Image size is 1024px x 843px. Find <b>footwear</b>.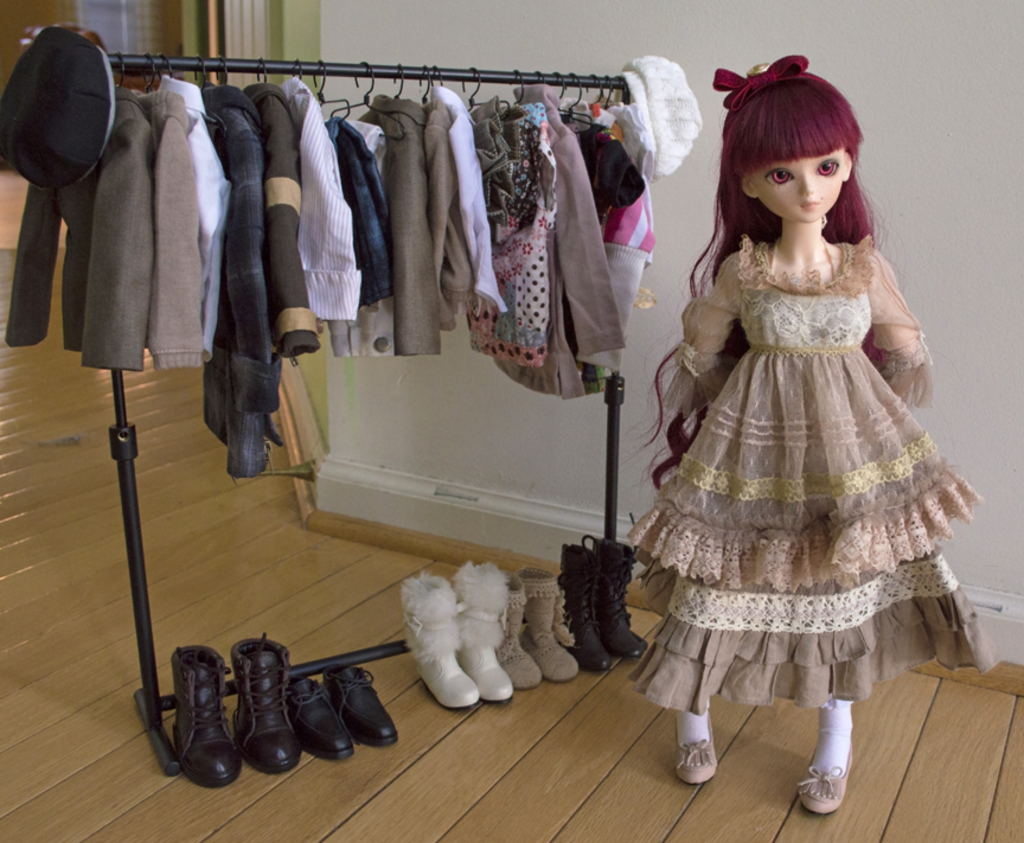
<bbox>806, 723, 878, 824</bbox>.
